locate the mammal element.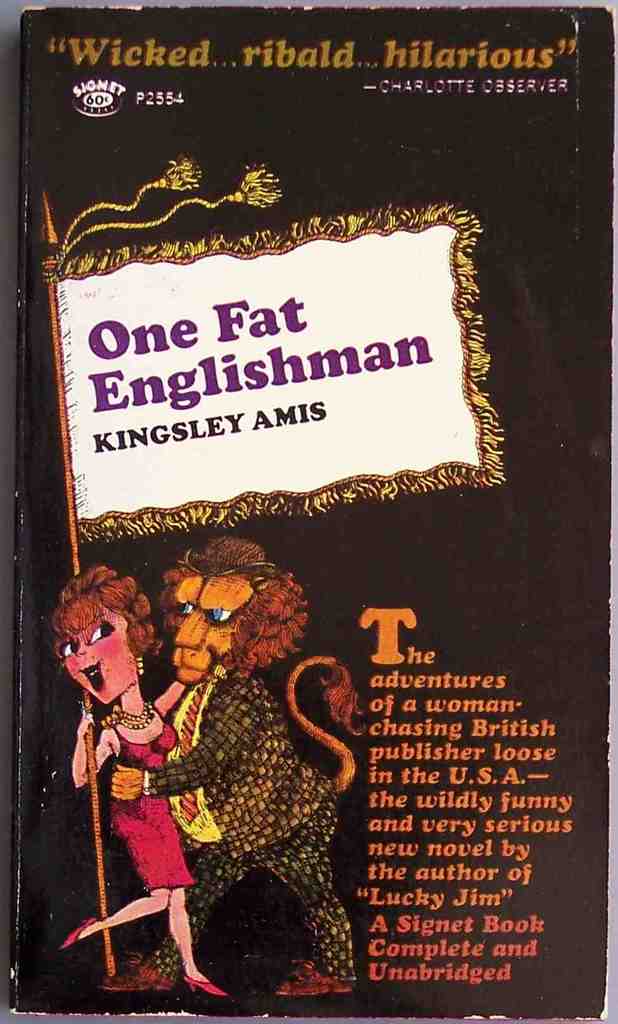
Element bbox: 50,566,228,991.
